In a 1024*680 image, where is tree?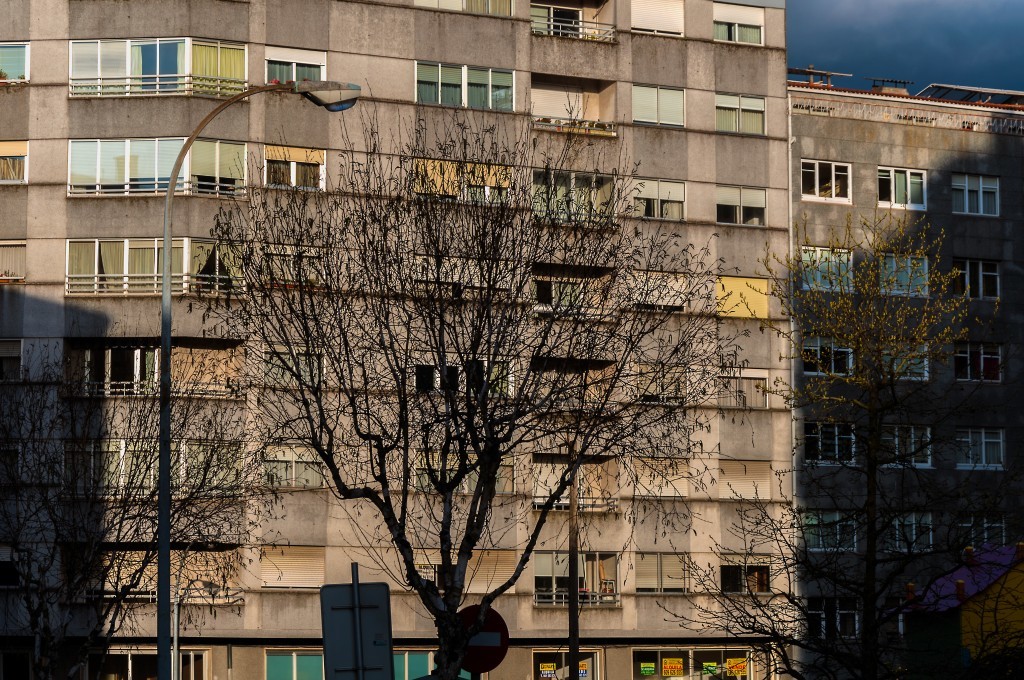
bbox(171, 83, 740, 679).
